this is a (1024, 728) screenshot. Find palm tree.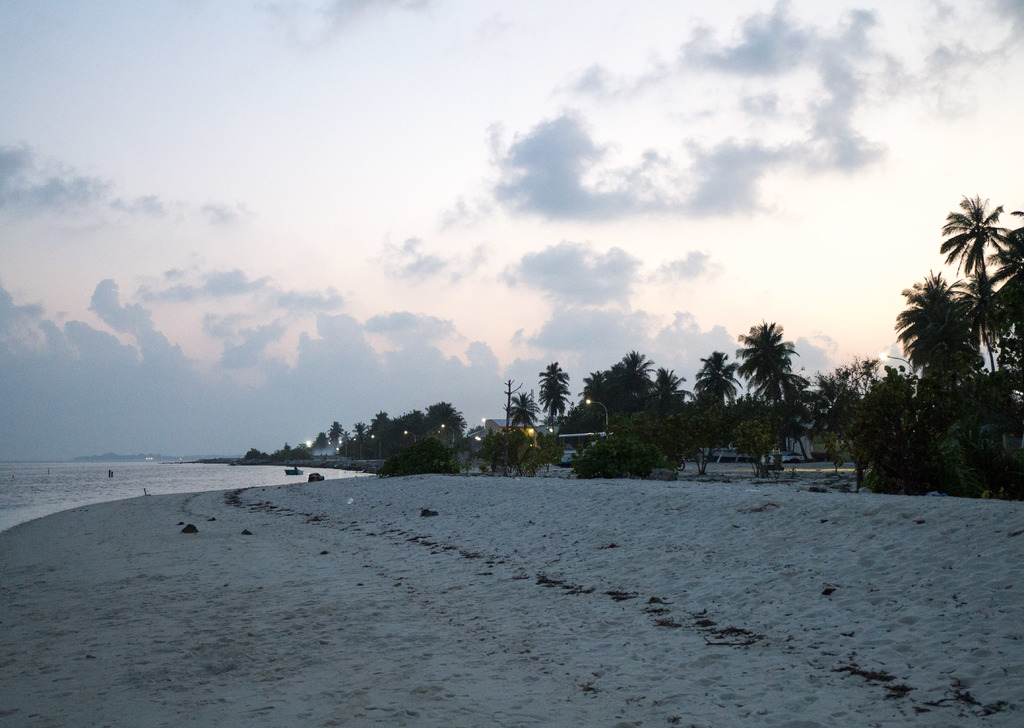
Bounding box: box=[538, 360, 576, 422].
